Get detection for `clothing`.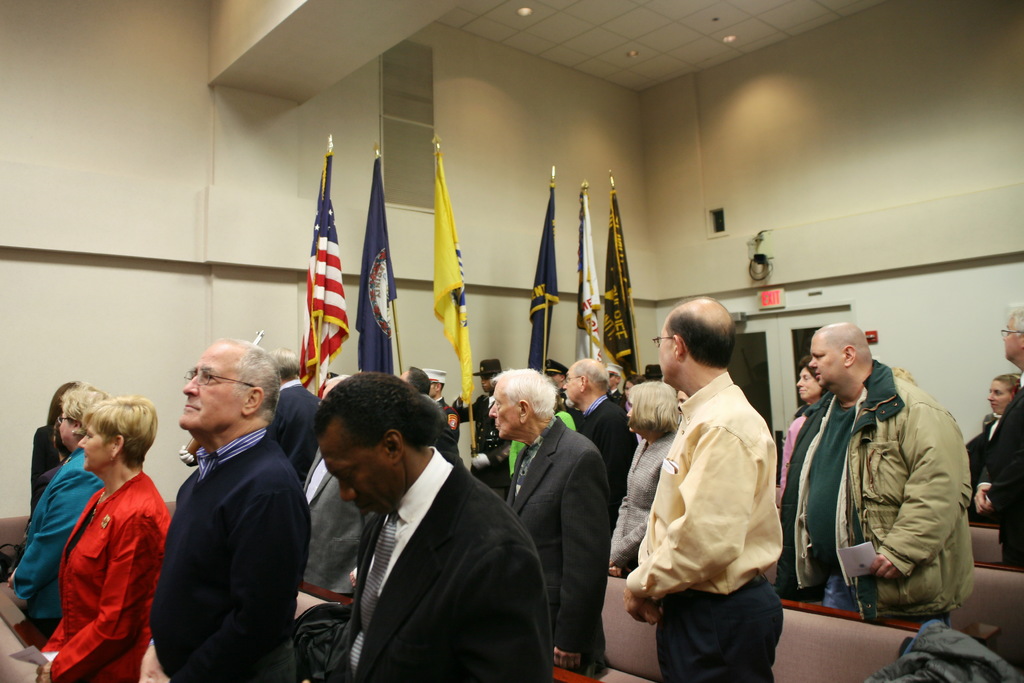
Detection: <box>488,414,598,671</box>.
